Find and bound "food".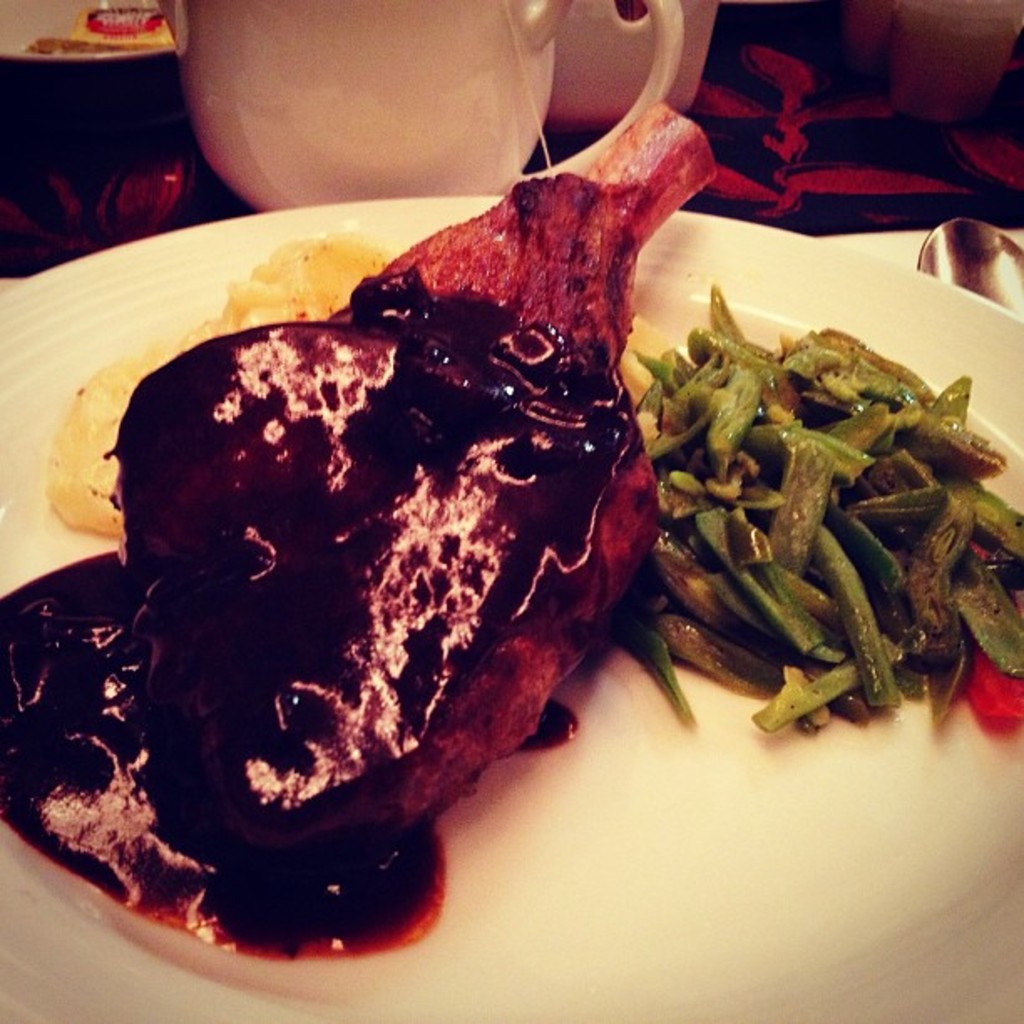
Bound: 0 104 716 964.
